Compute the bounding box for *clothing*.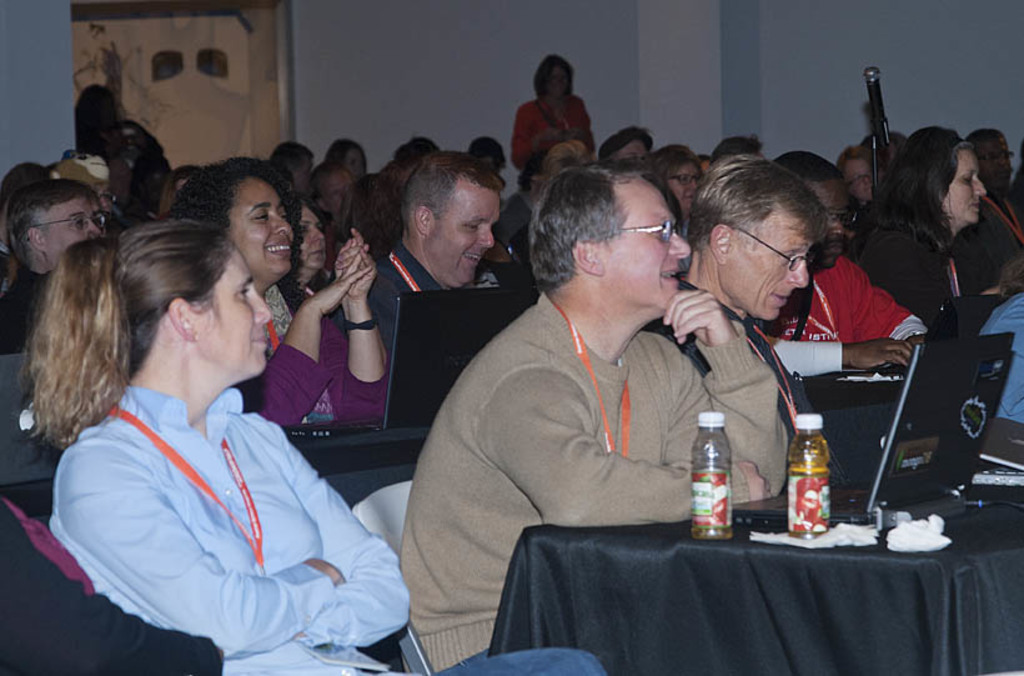
bbox=[0, 121, 1023, 449].
